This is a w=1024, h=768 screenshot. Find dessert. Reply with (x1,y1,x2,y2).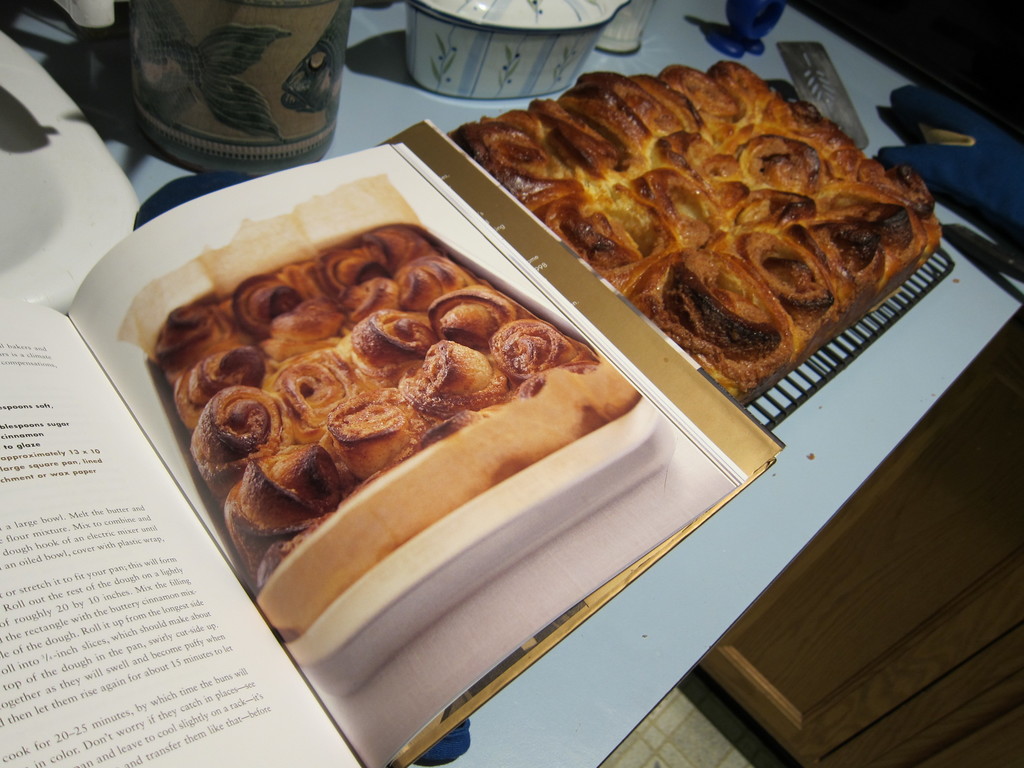
(139,218,605,600).
